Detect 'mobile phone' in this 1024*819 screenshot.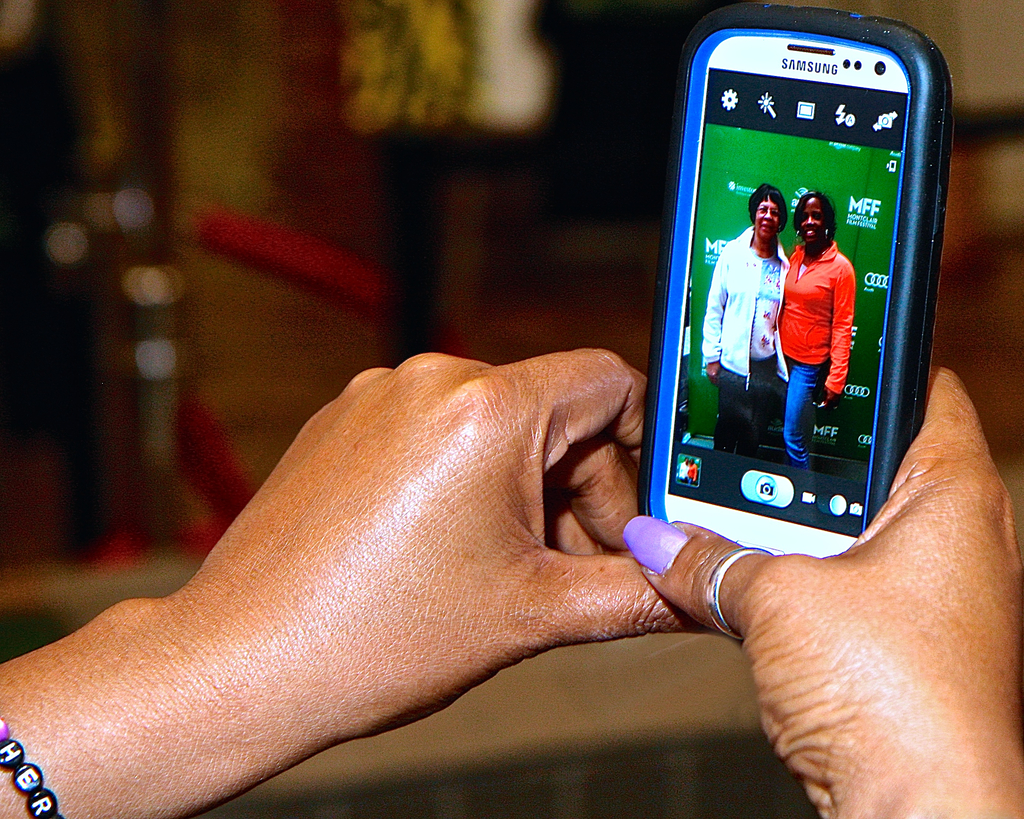
Detection: locate(635, 7, 958, 584).
